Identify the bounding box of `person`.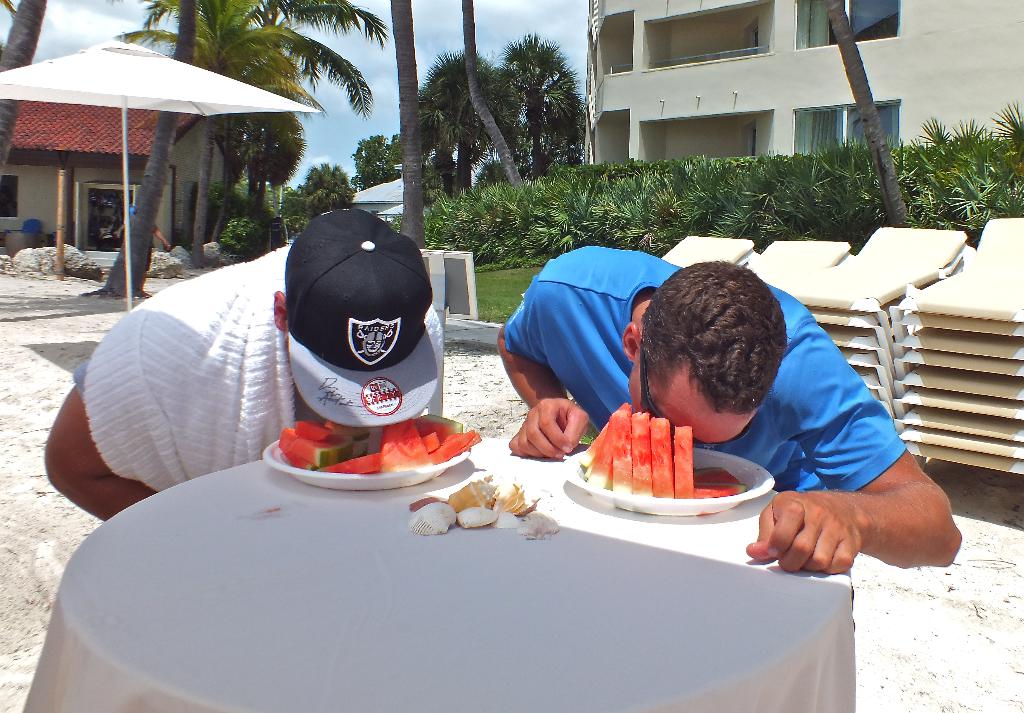
484,250,964,637.
